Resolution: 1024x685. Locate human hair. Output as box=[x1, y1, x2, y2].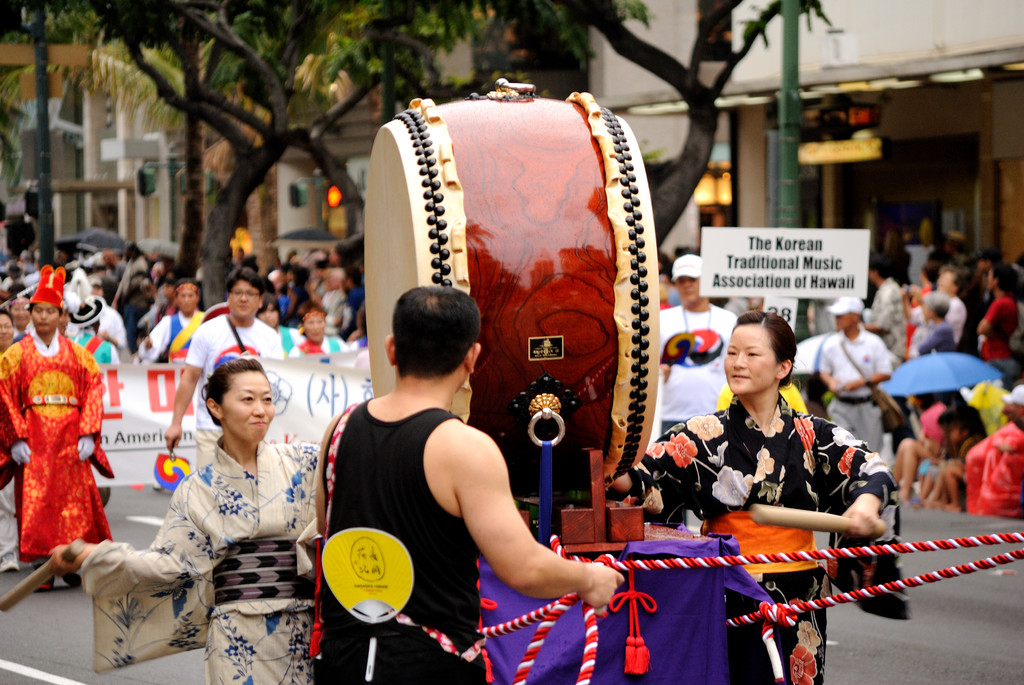
box=[223, 266, 266, 295].
